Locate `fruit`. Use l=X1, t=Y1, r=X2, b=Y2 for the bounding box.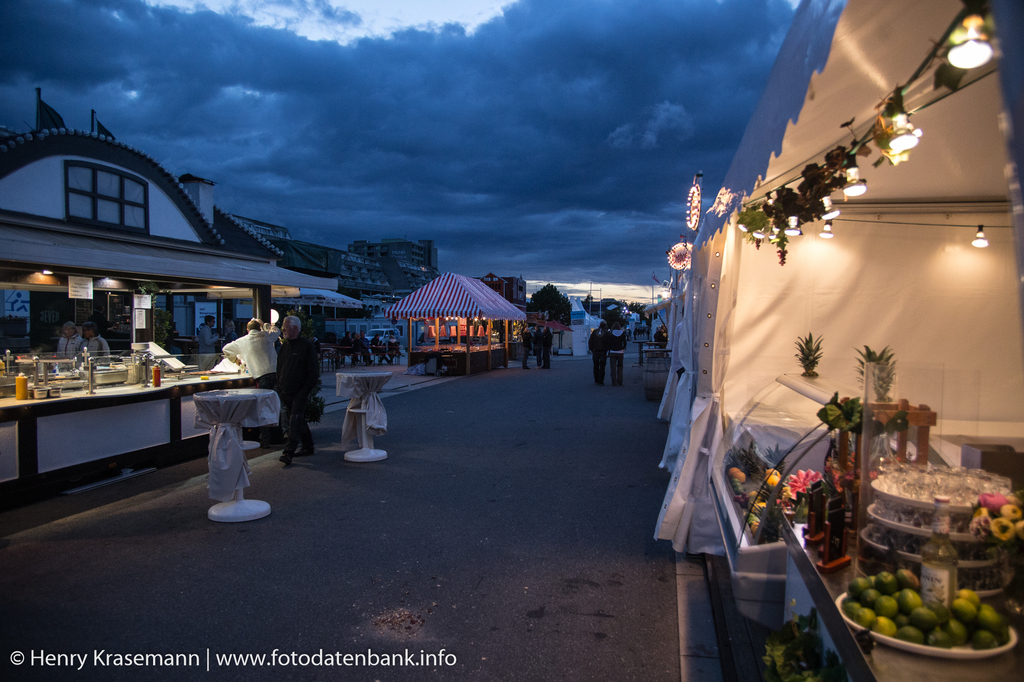
l=954, t=599, r=979, b=621.
